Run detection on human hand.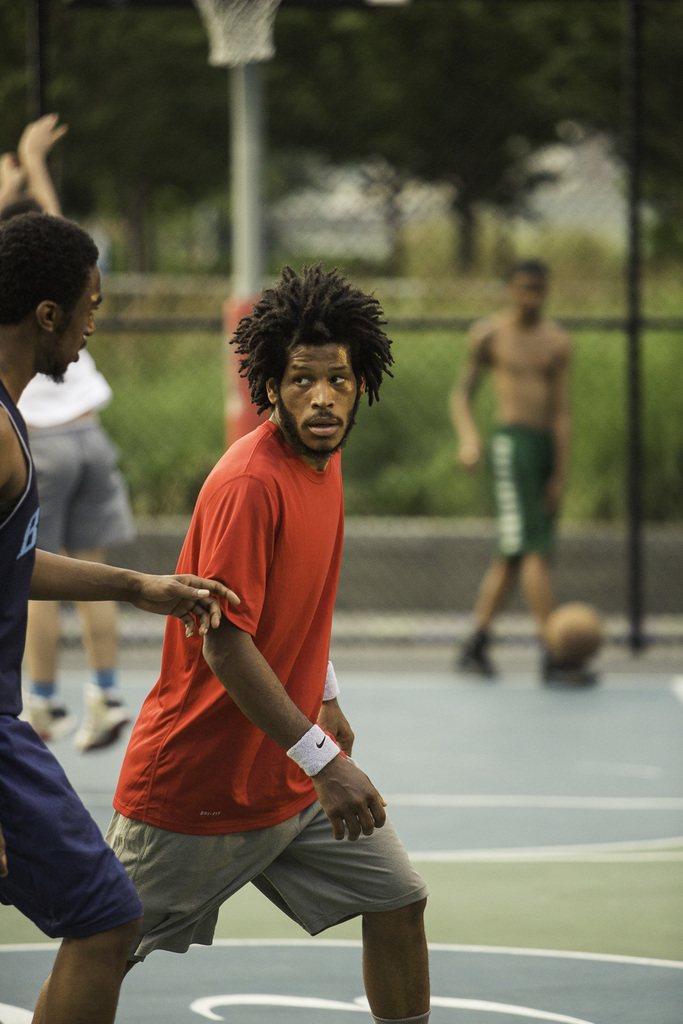
Result: (307,754,385,863).
